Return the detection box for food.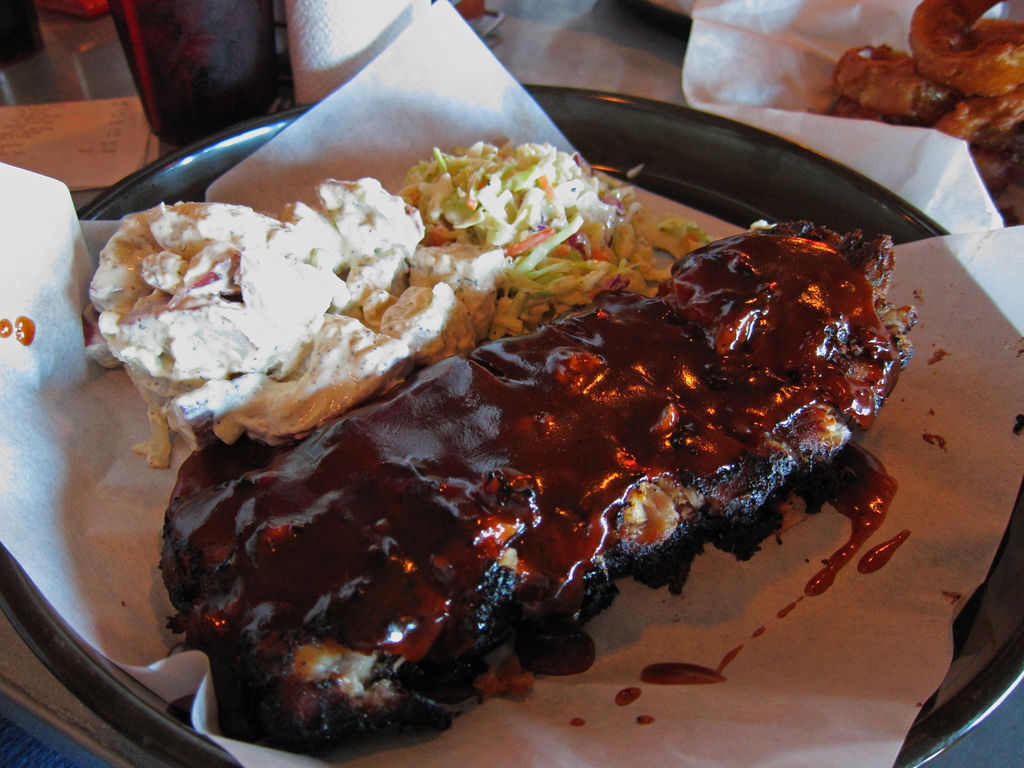
locate(85, 170, 526, 470).
